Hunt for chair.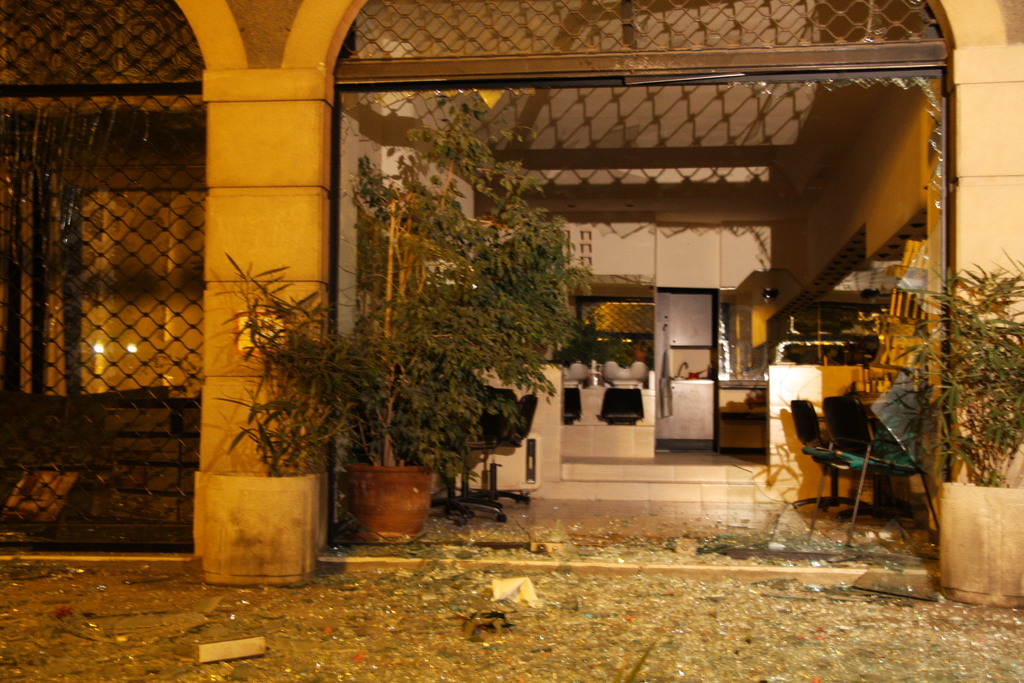
Hunted down at {"left": 479, "top": 402, "right": 529, "bottom": 498}.
